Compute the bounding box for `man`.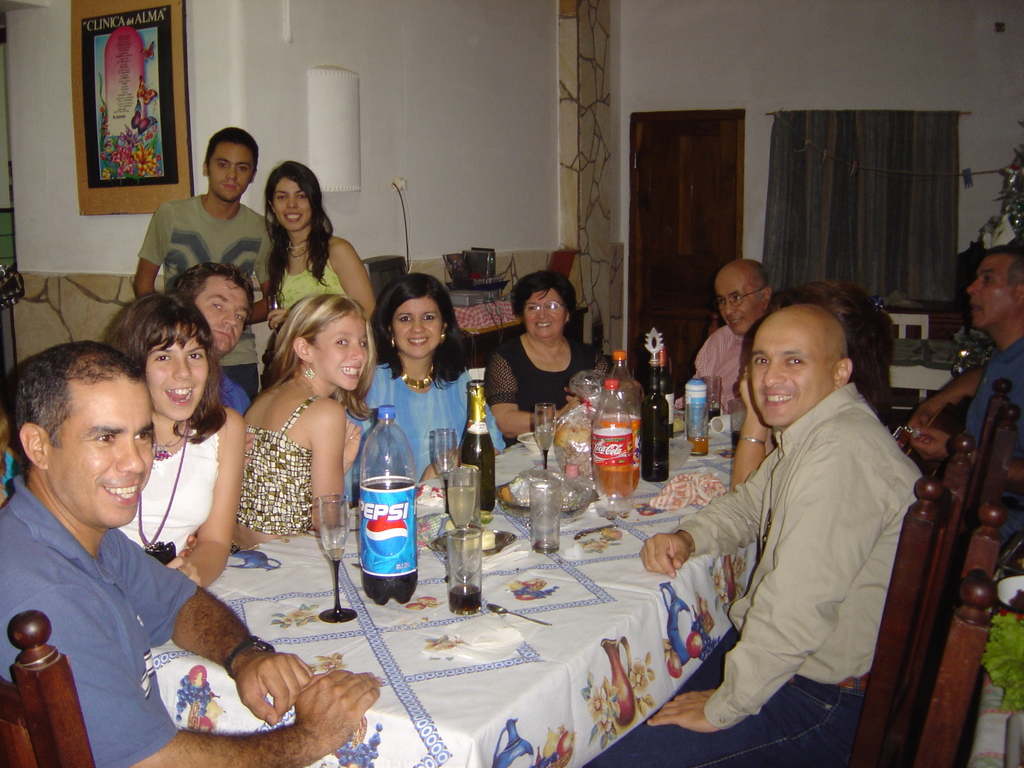
[left=692, top=255, right=778, bottom=425].
